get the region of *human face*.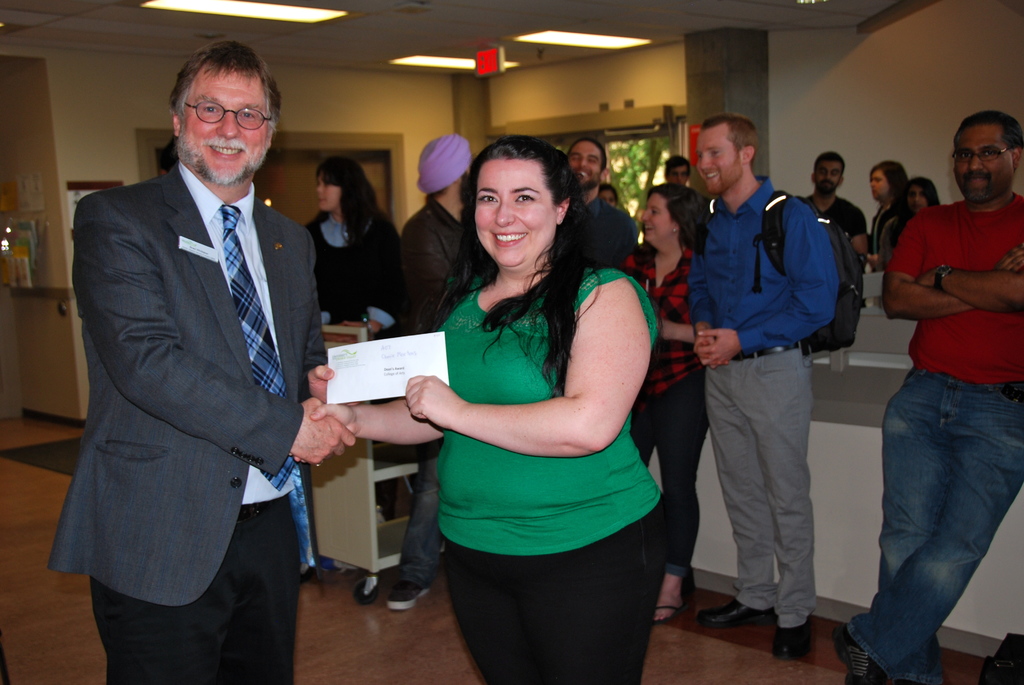
[x1=698, y1=124, x2=741, y2=196].
